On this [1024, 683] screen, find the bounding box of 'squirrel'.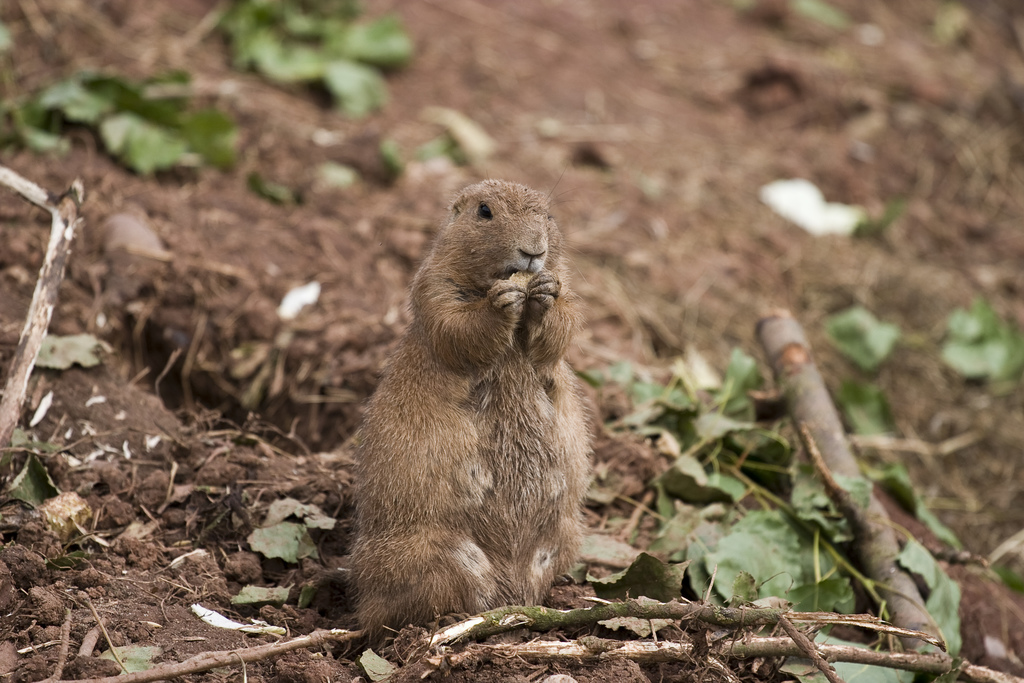
Bounding box: bbox=[329, 174, 599, 670].
